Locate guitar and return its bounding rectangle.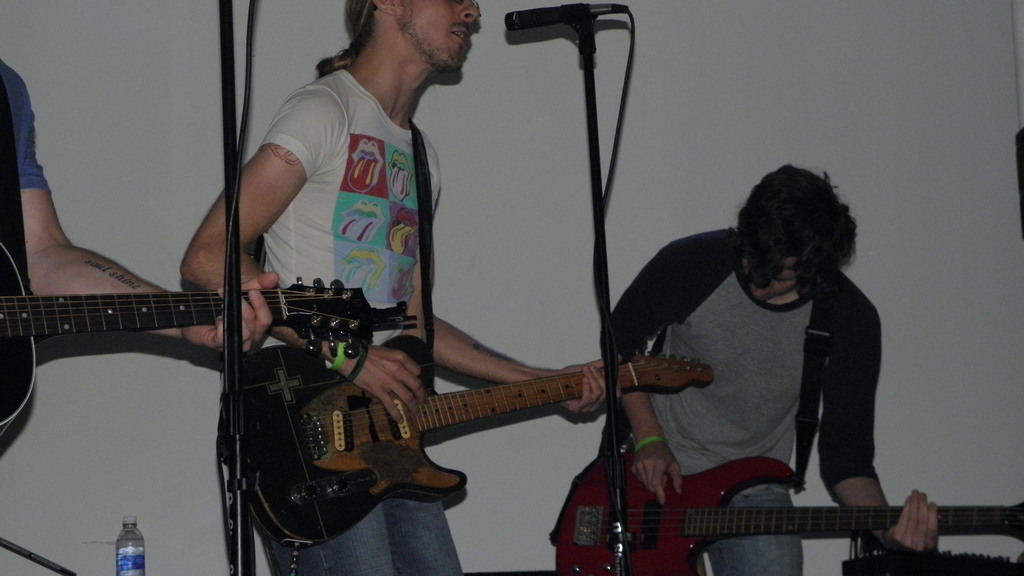
(0,242,375,443).
